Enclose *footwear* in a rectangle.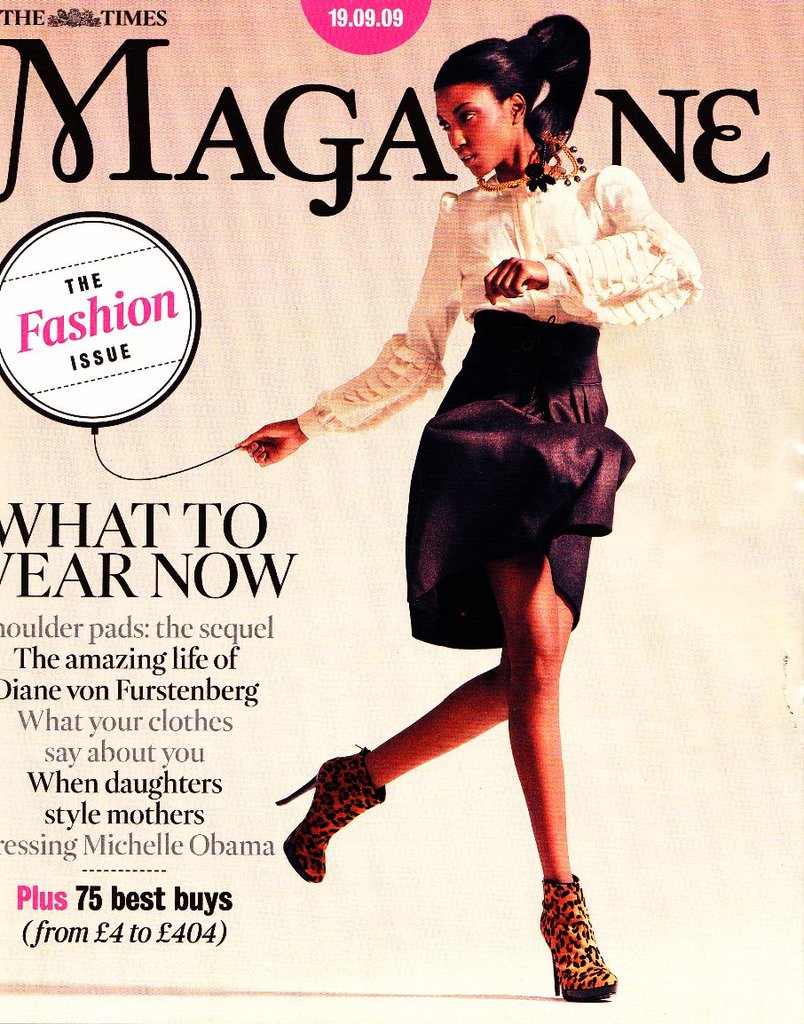
[287, 744, 410, 881].
